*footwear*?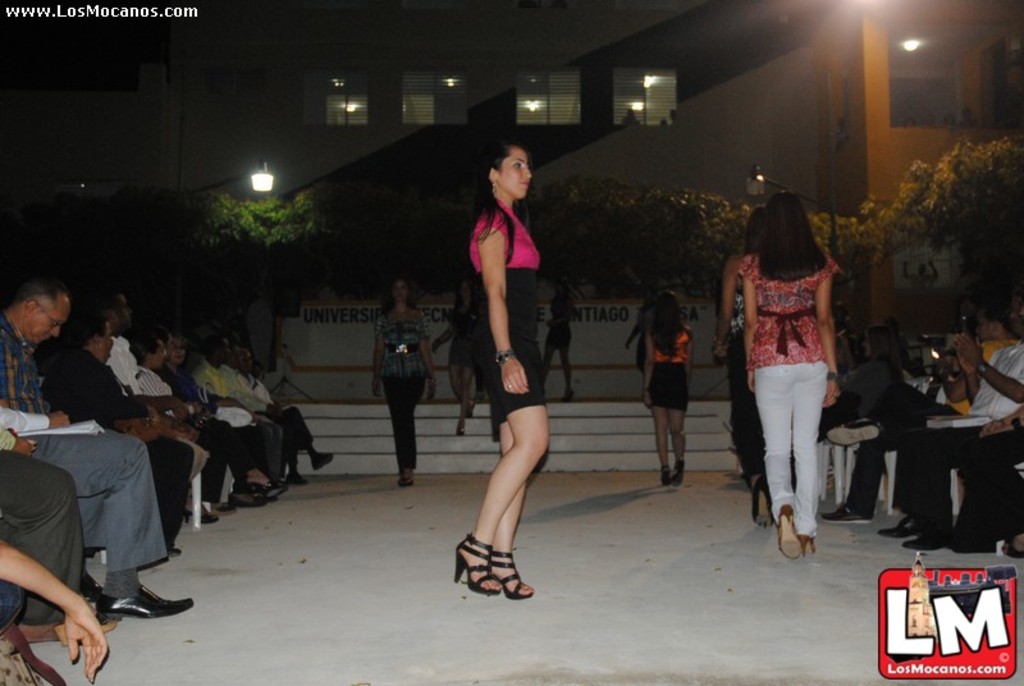
bbox=[795, 536, 817, 557]
